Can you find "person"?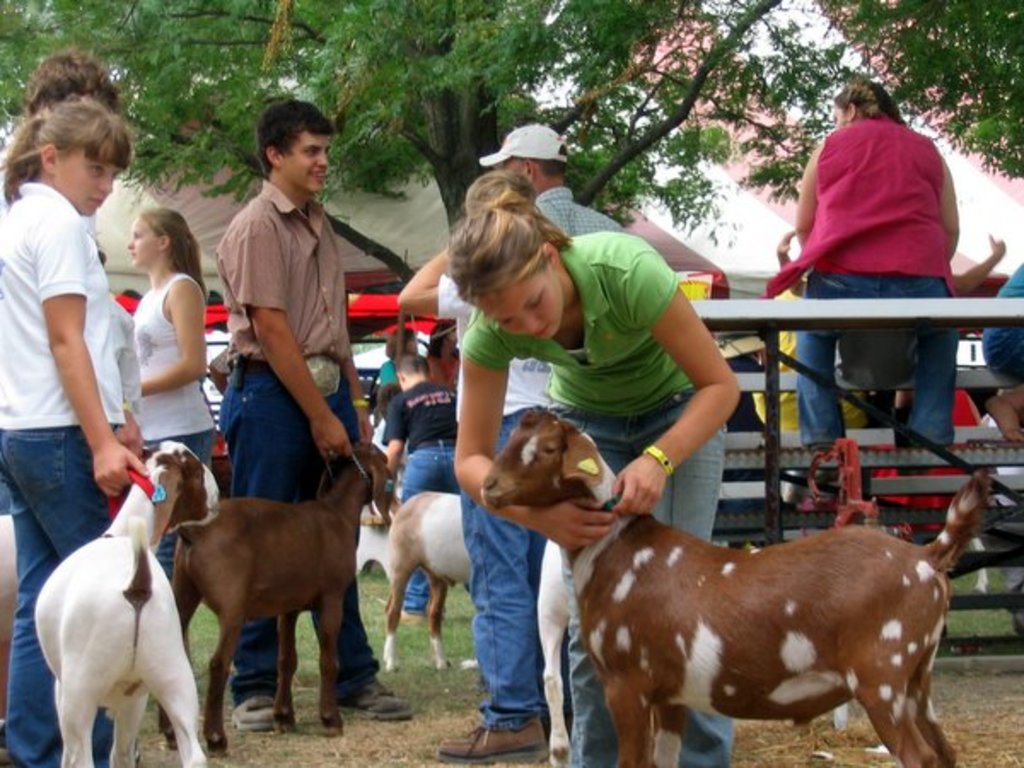
Yes, bounding box: bbox=[362, 345, 756, 767].
